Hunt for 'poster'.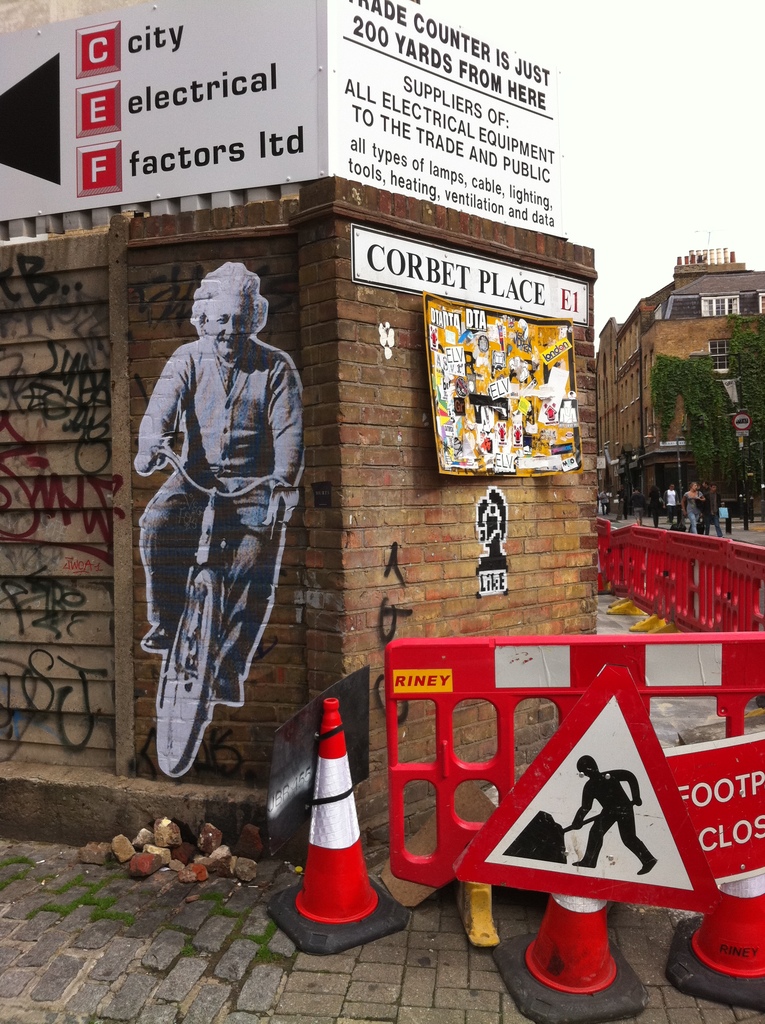
Hunted down at x1=0, y1=0, x2=567, y2=232.
